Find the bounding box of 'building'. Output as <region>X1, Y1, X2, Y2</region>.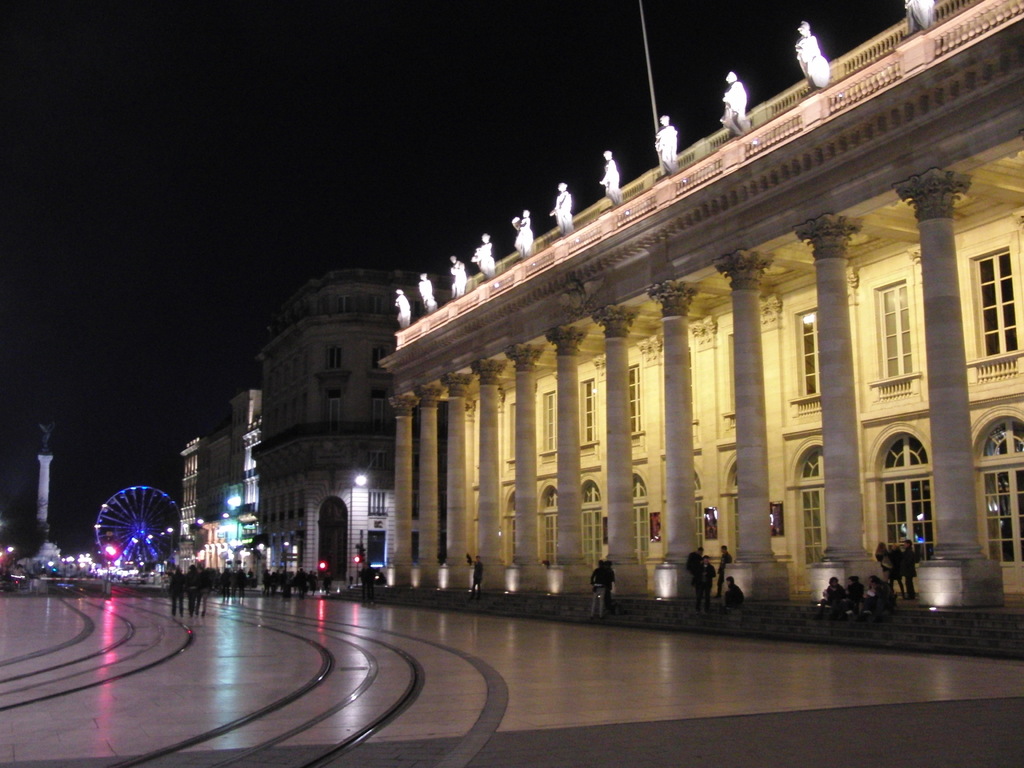
<region>180, 438, 230, 543</region>.
